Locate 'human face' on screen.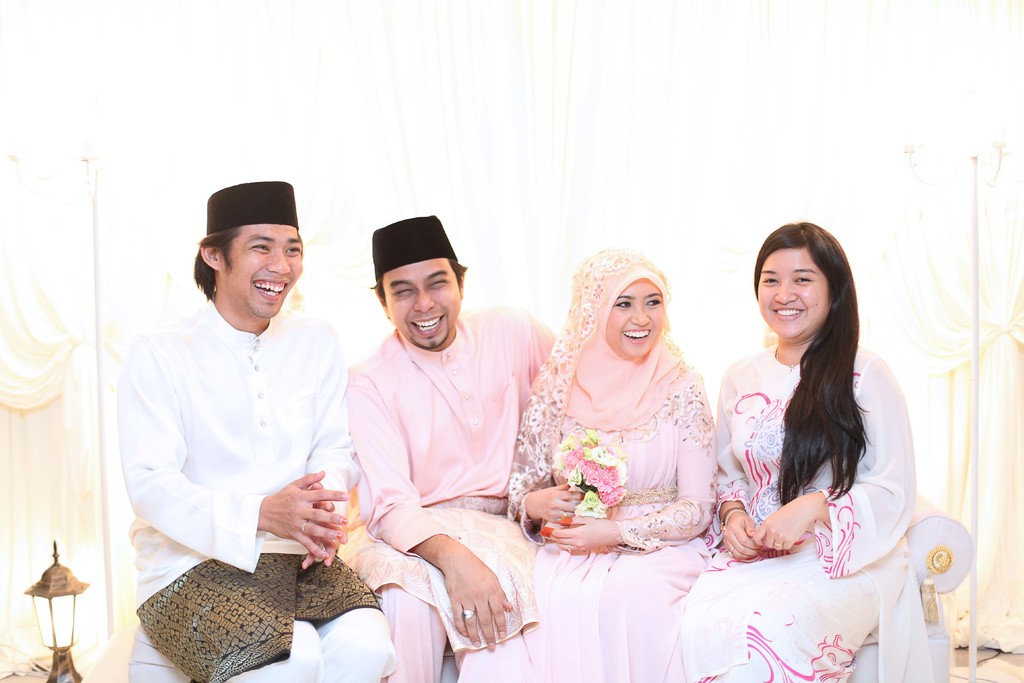
On screen at 607/279/666/358.
